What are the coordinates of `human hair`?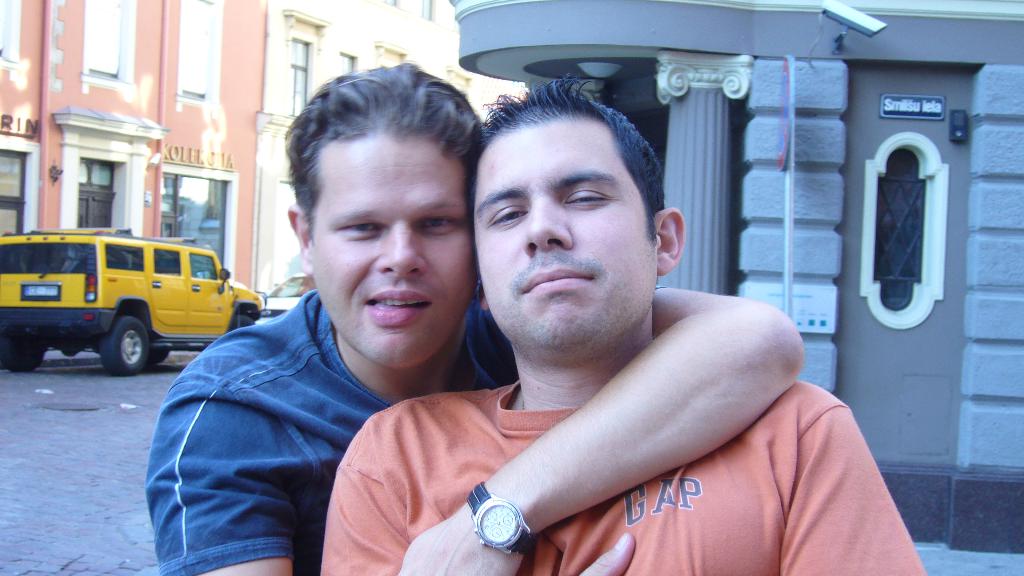
locate(286, 57, 492, 227).
